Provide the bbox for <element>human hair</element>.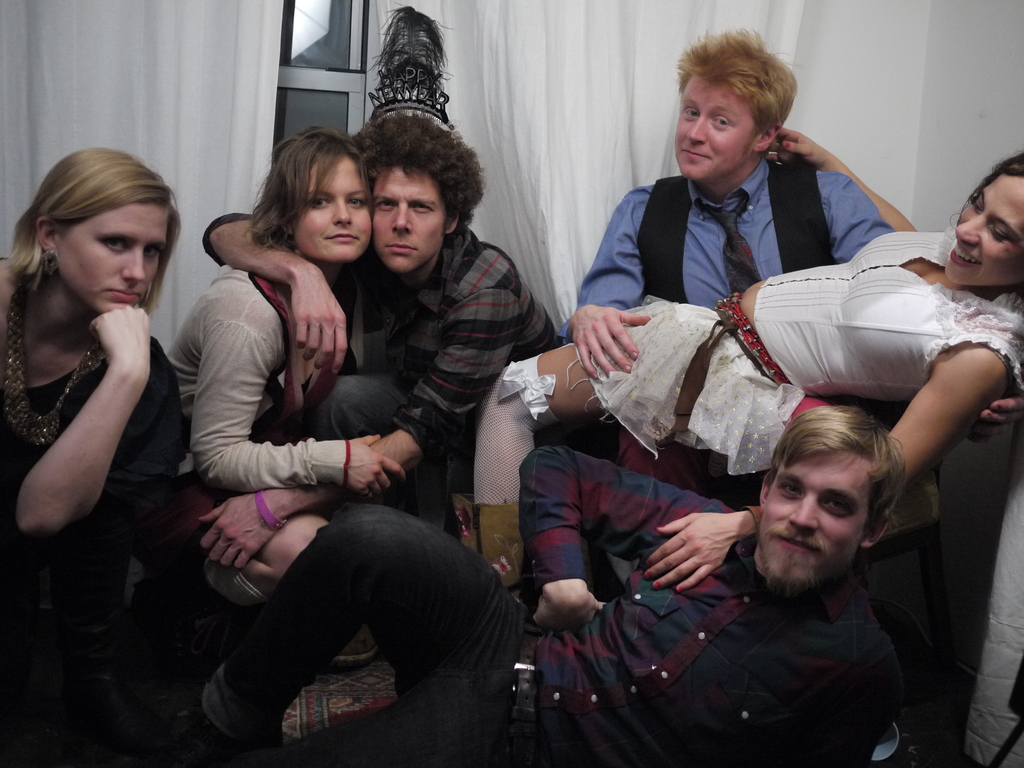
locate(349, 109, 486, 237).
